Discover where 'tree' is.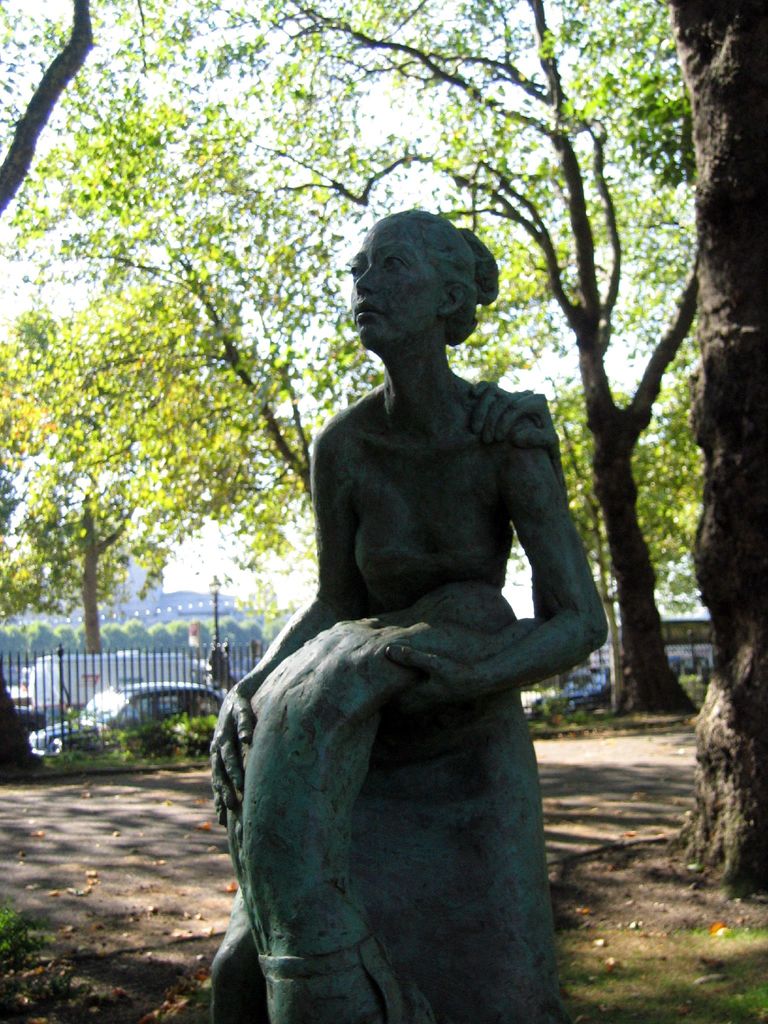
Discovered at x1=24, y1=166, x2=277, y2=653.
